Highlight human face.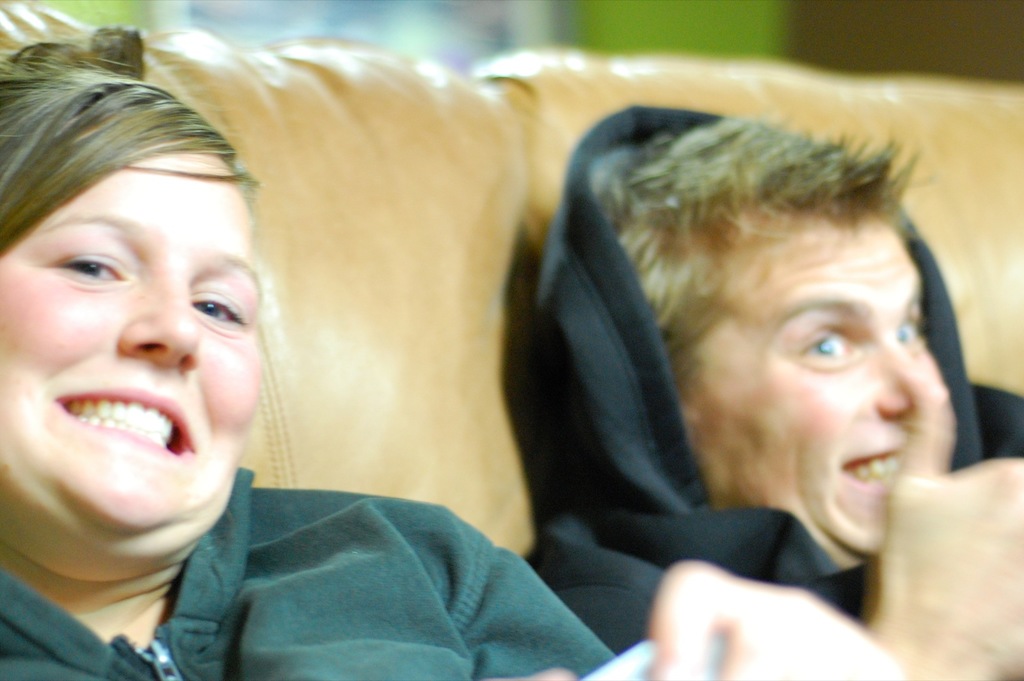
Highlighted region: {"x1": 692, "y1": 212, "x2": 949, "y2": 559}.
